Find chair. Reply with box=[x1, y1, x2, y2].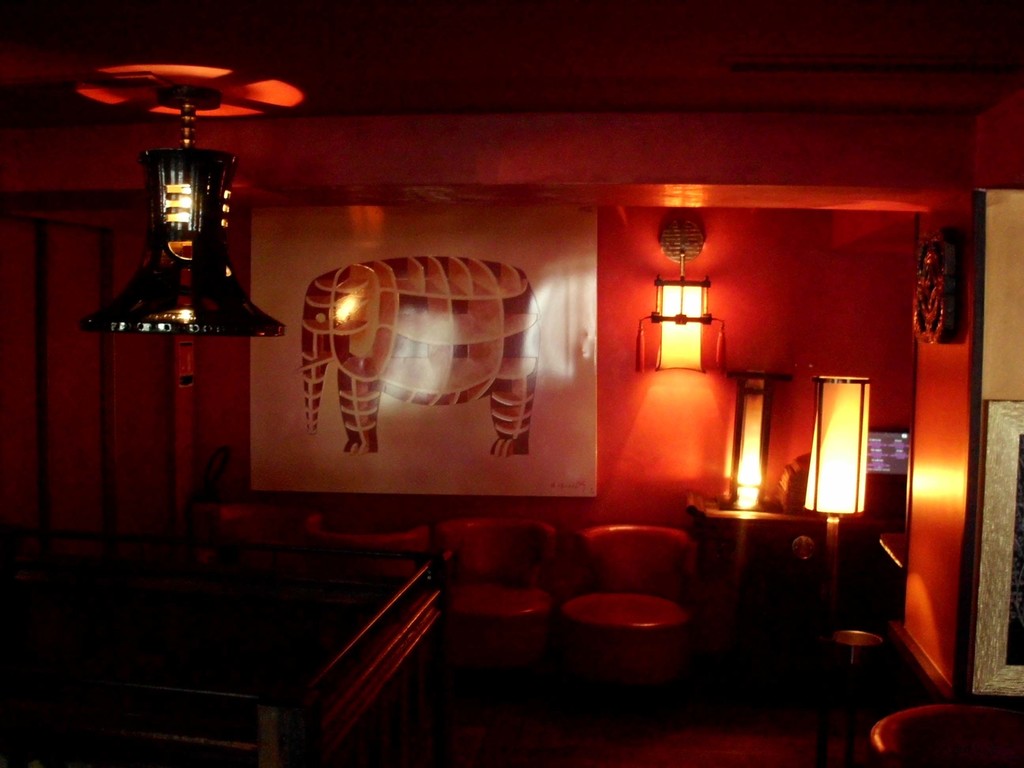
box=[551, 525, 728, 698].
